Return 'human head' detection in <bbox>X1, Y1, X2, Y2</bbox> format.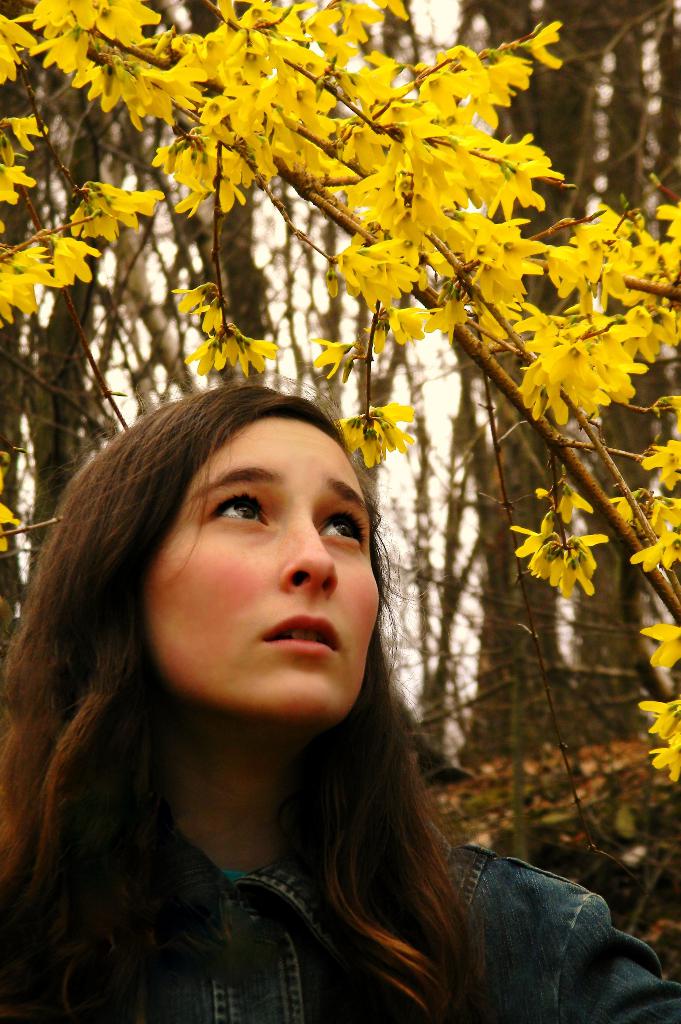
<bbox>124, 387, 383, 689</bbox>.
